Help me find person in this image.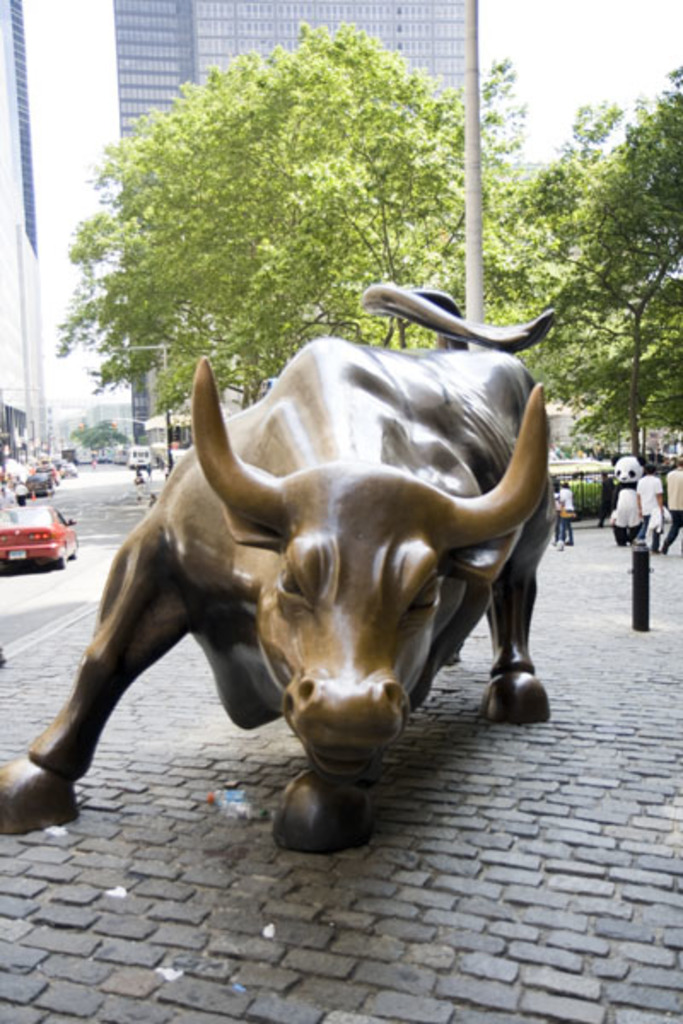
Found it: x1=553, y1=476, x2=575, y2=551.
